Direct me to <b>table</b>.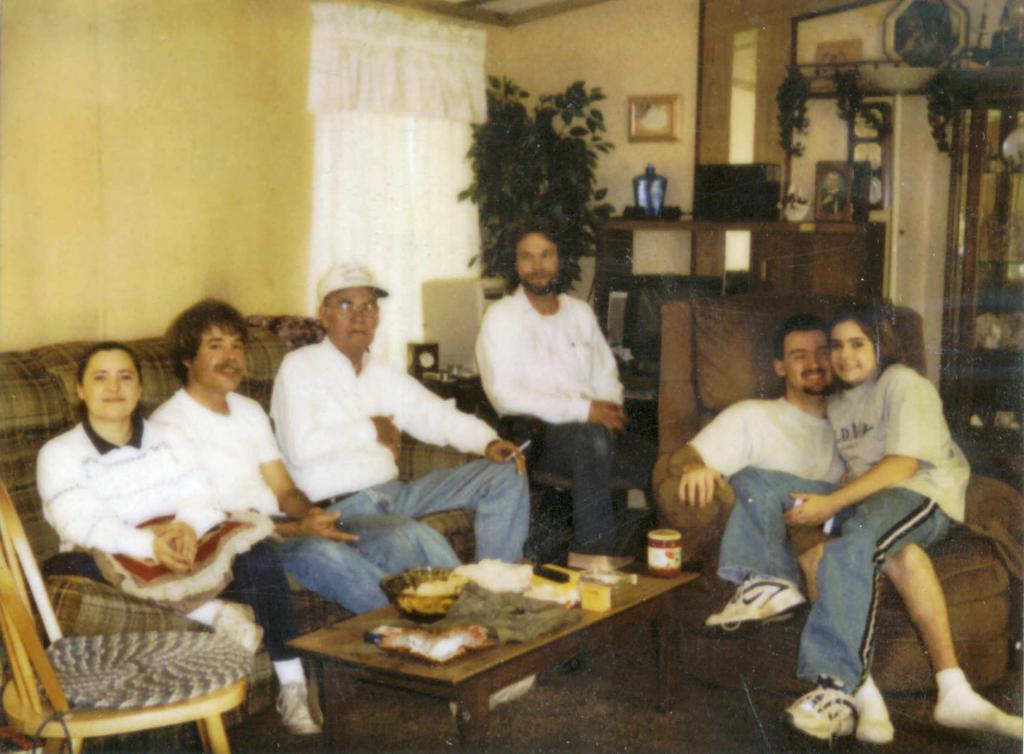
Direction: x1=292 y1=536 x2=697 y2=746.
